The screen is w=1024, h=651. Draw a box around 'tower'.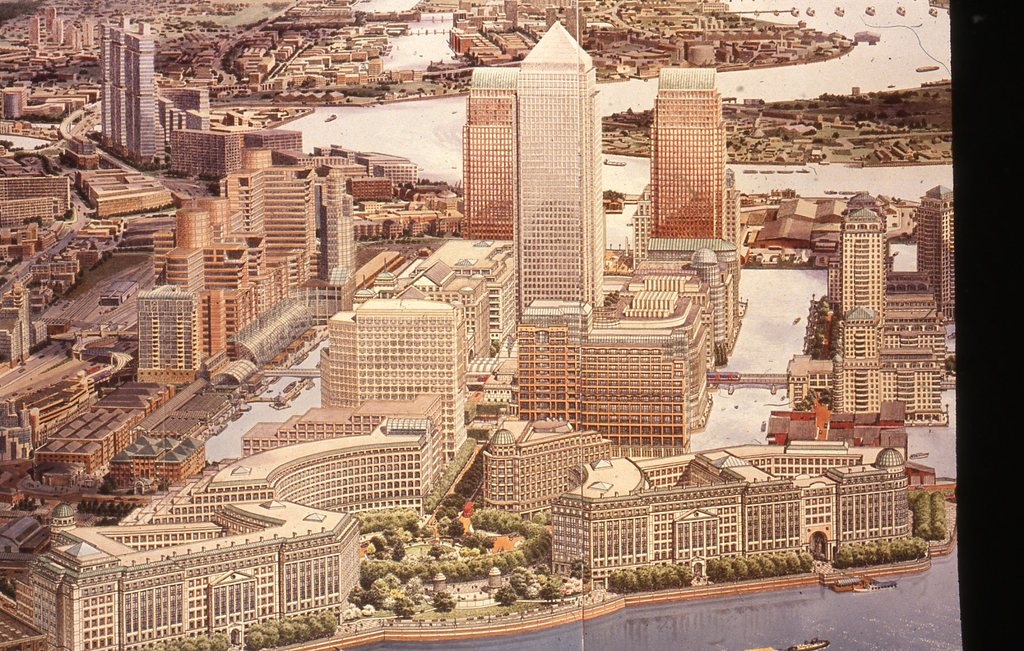
bbox(519, 20, 604, 316).
